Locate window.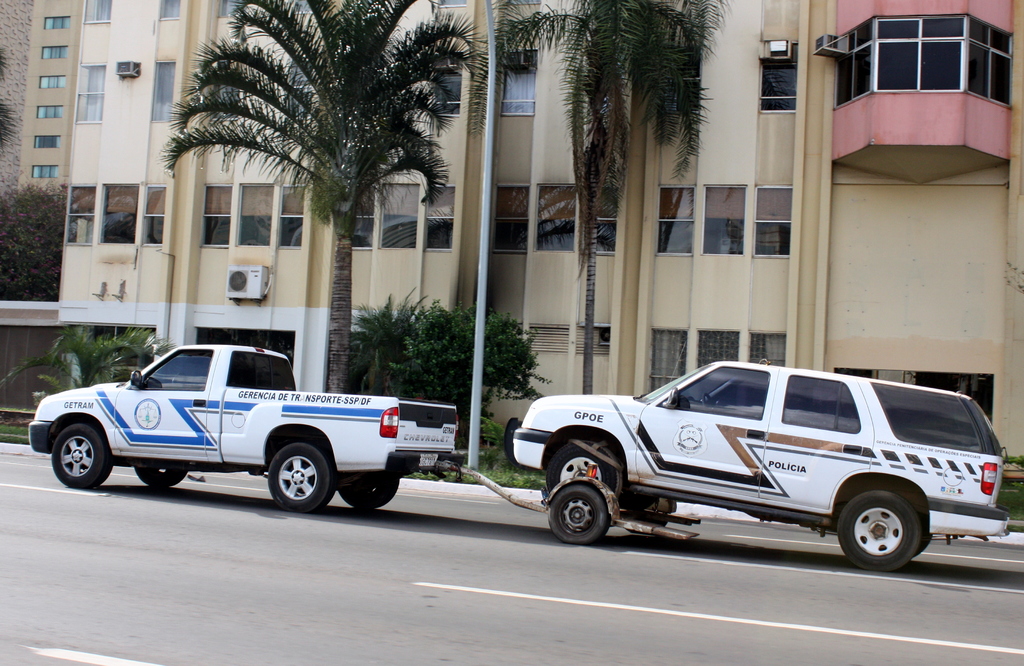
Bounding box: [x1=36, y1=102, x2=64, y2=121].
